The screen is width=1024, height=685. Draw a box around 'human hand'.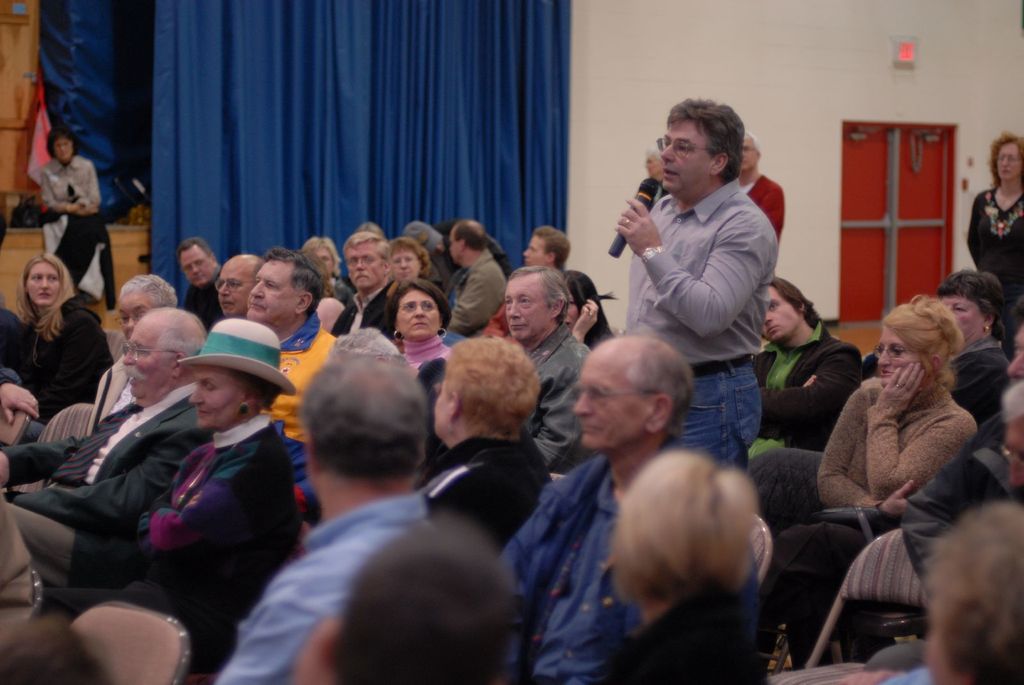
pyautogui.locateOnScreen(836, 669, 899, 684).
